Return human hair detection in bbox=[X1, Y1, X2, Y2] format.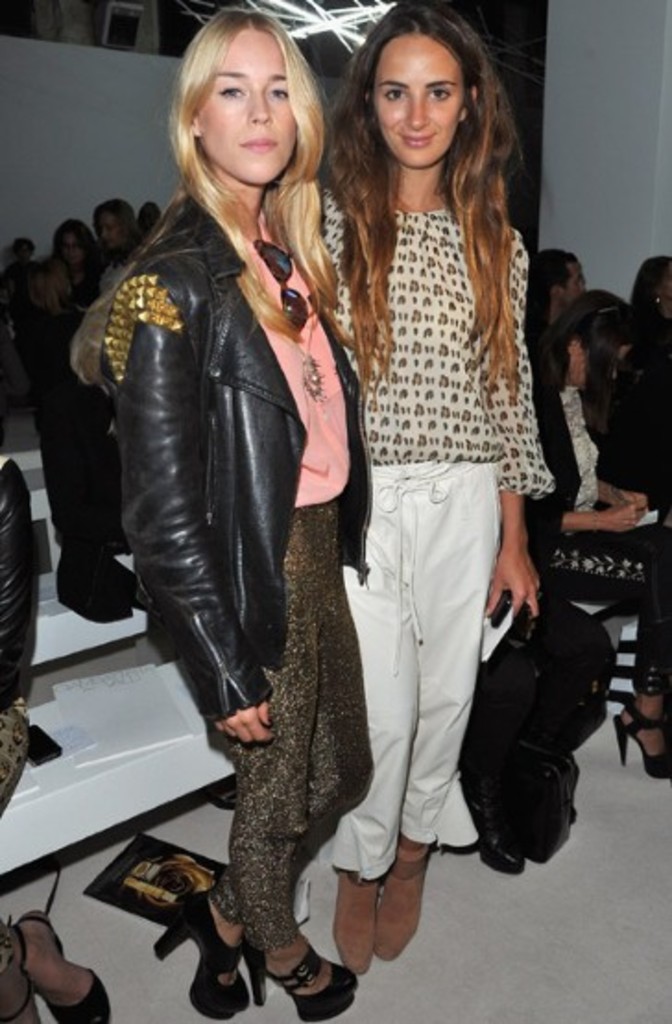
bbox=[52, 221, 92, 255].
